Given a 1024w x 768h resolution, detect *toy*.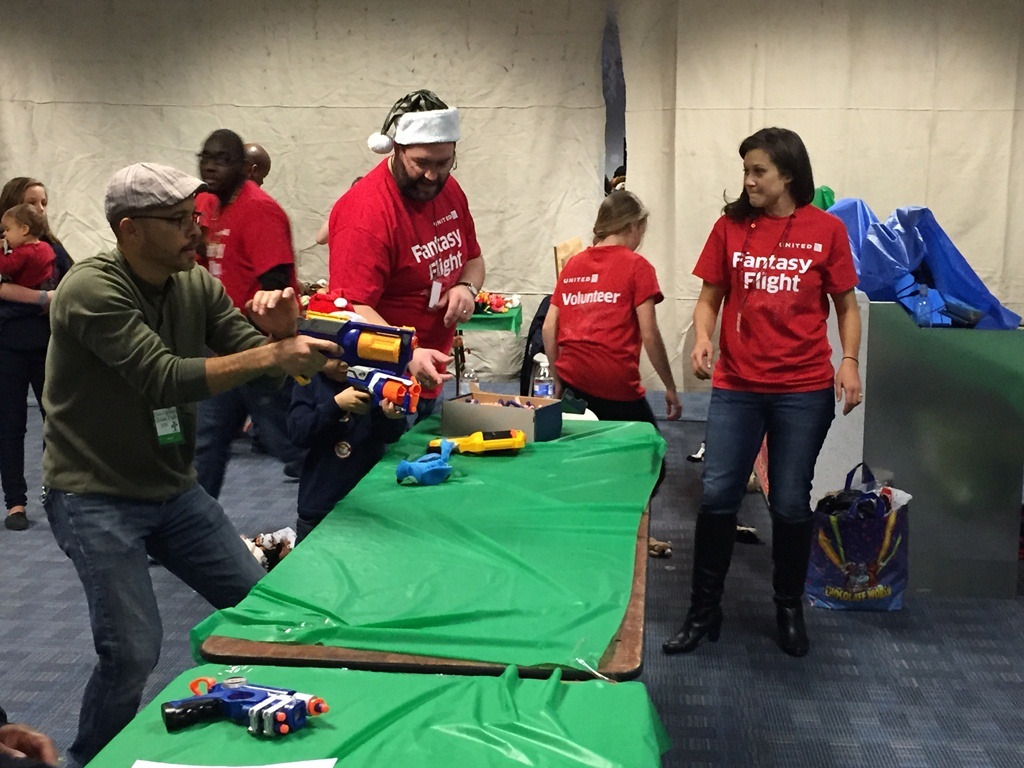
<bbox>464, 394, 544, 410</bbox>.
